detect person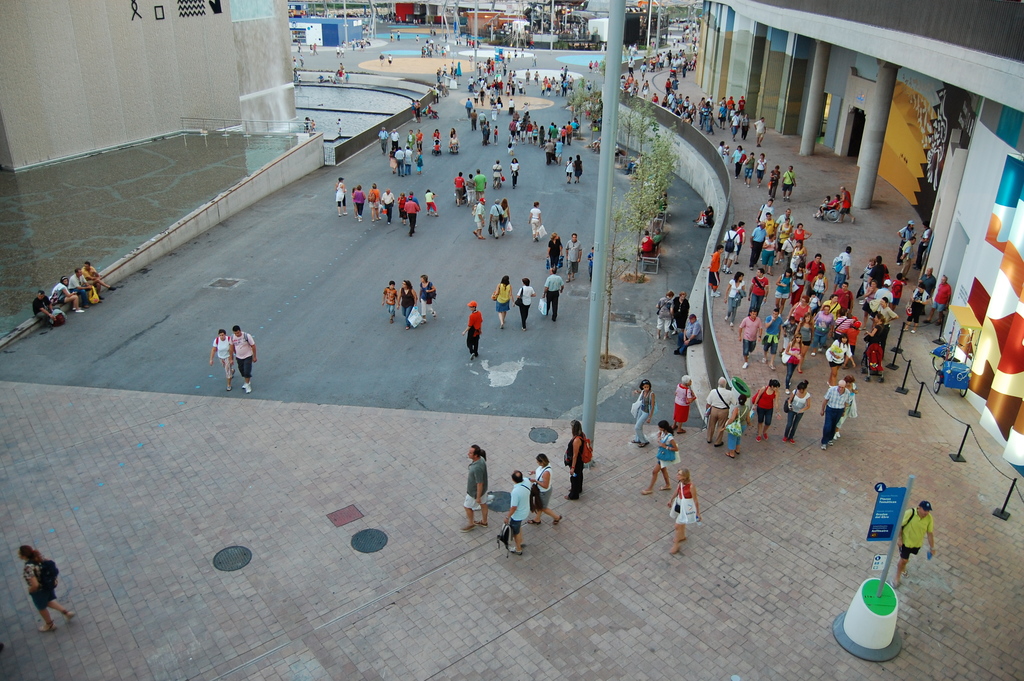
bbox(650, 92, 662, 104)
